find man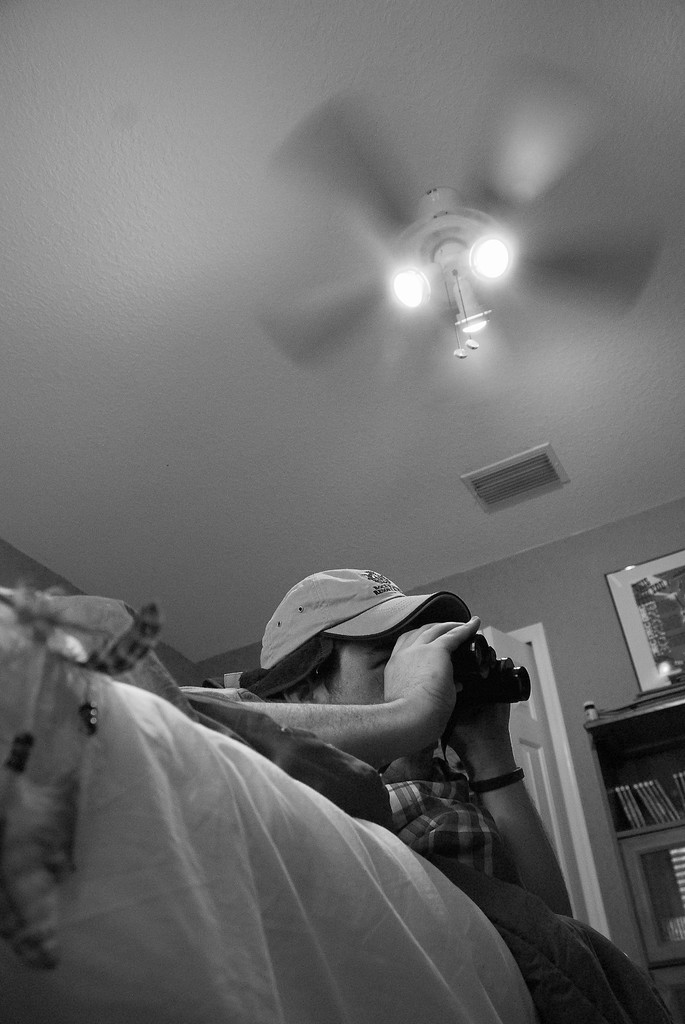
locate(175, 561, 576, 915)
